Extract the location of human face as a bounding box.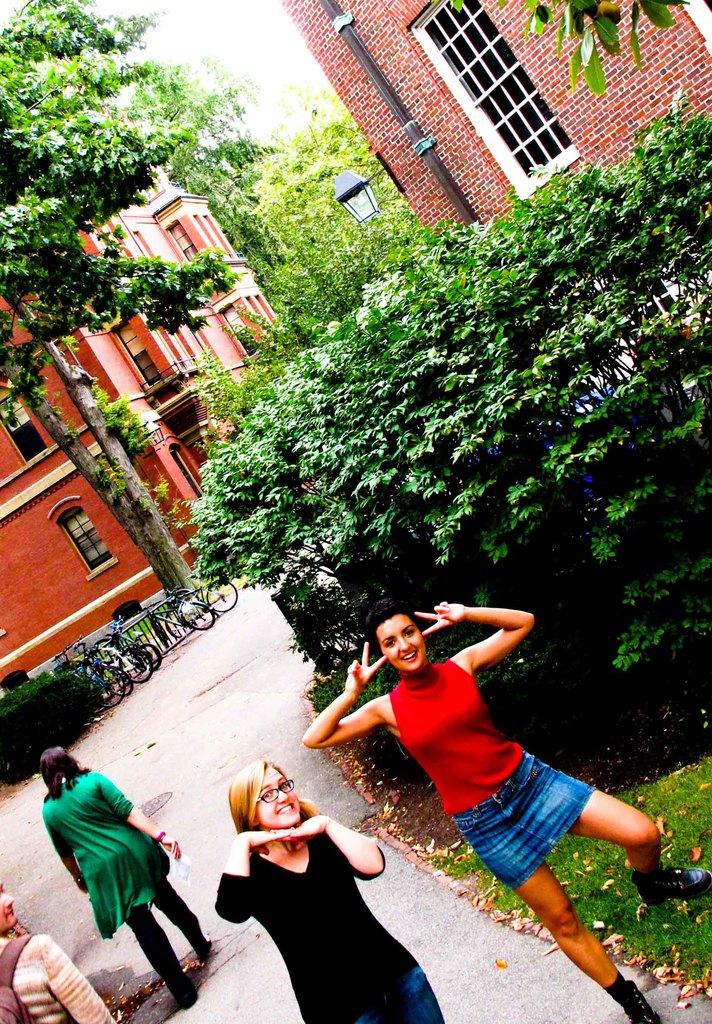
(x1=255, y1=767, x2=299, y2=825).
